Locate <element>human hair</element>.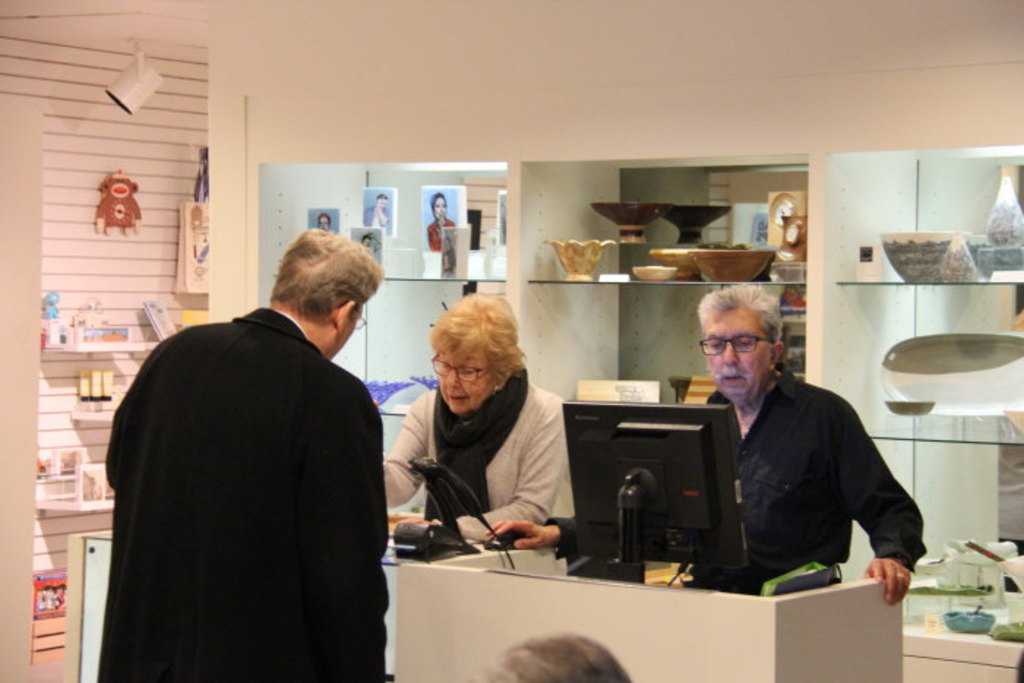
Bounding box: box=[427, 287, 531, 390].
